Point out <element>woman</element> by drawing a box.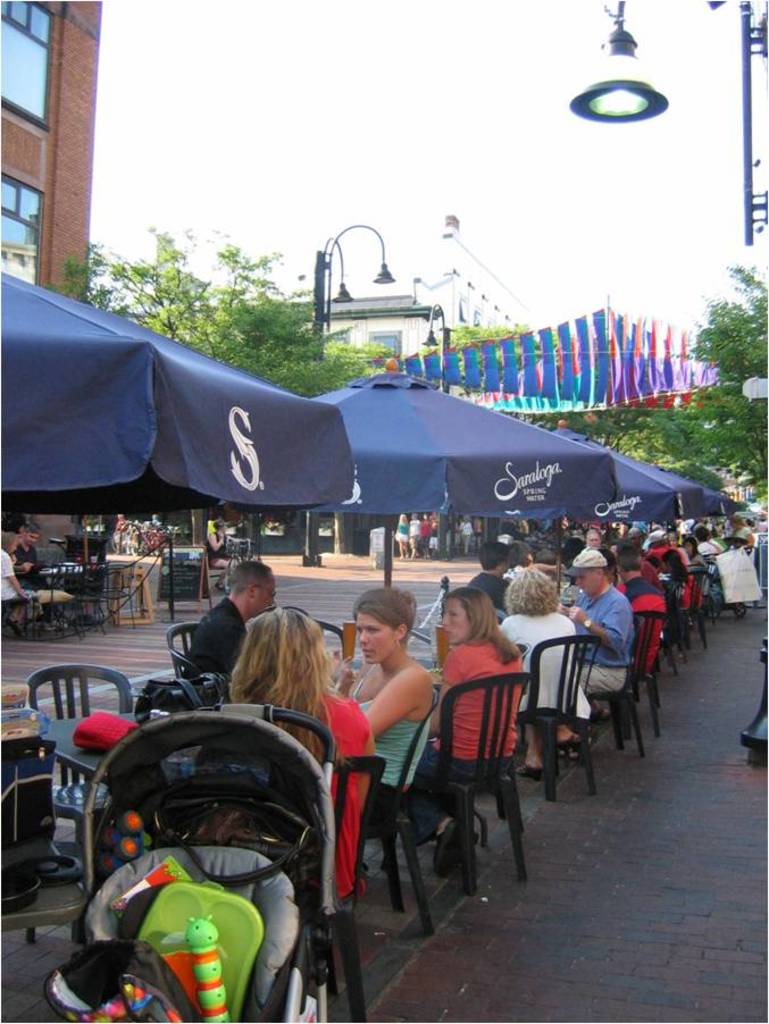
[left=404, top=510, right=425, bottom=563].
